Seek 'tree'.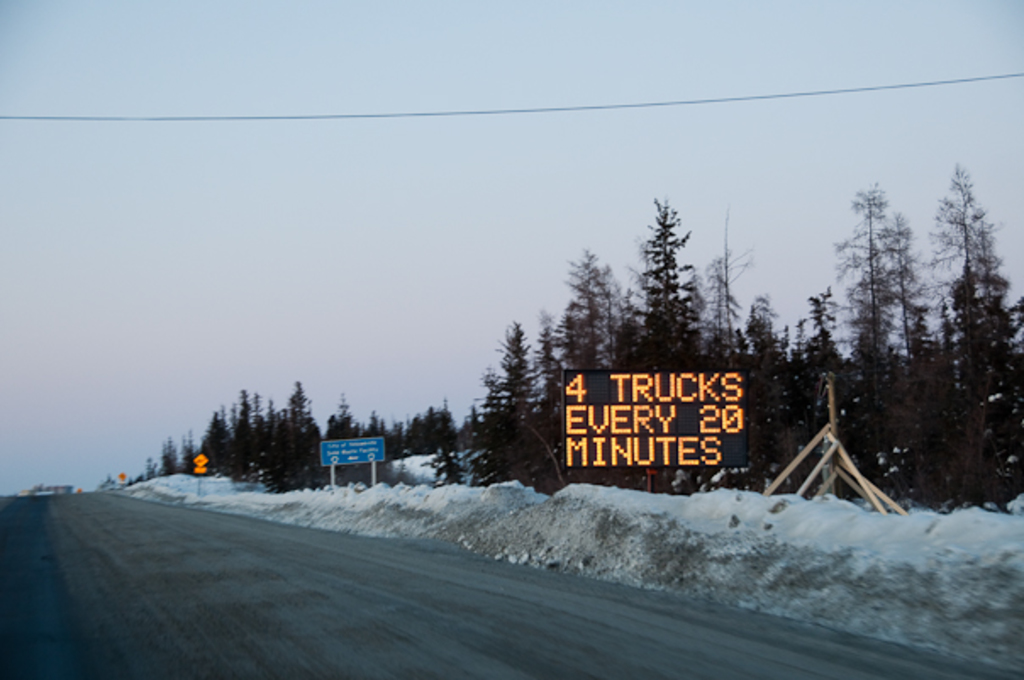
[x1=197, y1=421, x2=217, y2=466].
